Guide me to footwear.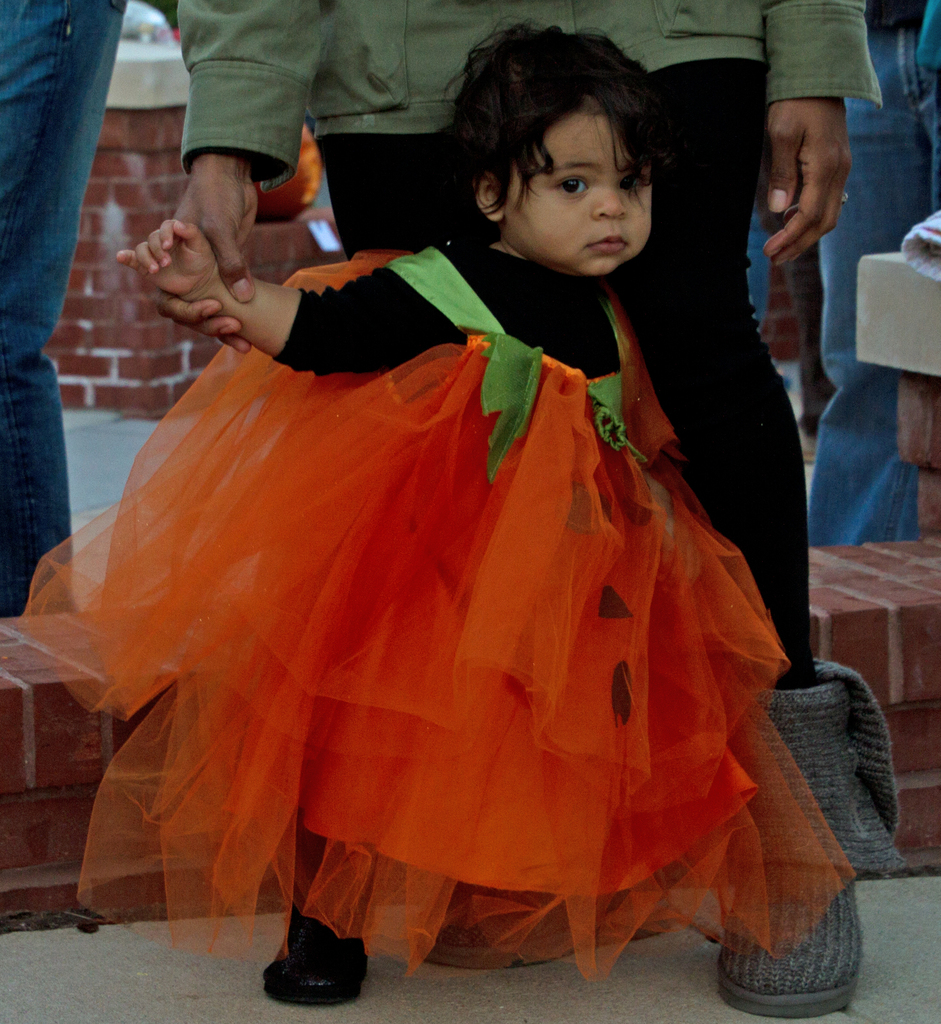
Guidance: (x1=261, y1=918, x2=363, y2=1004).
